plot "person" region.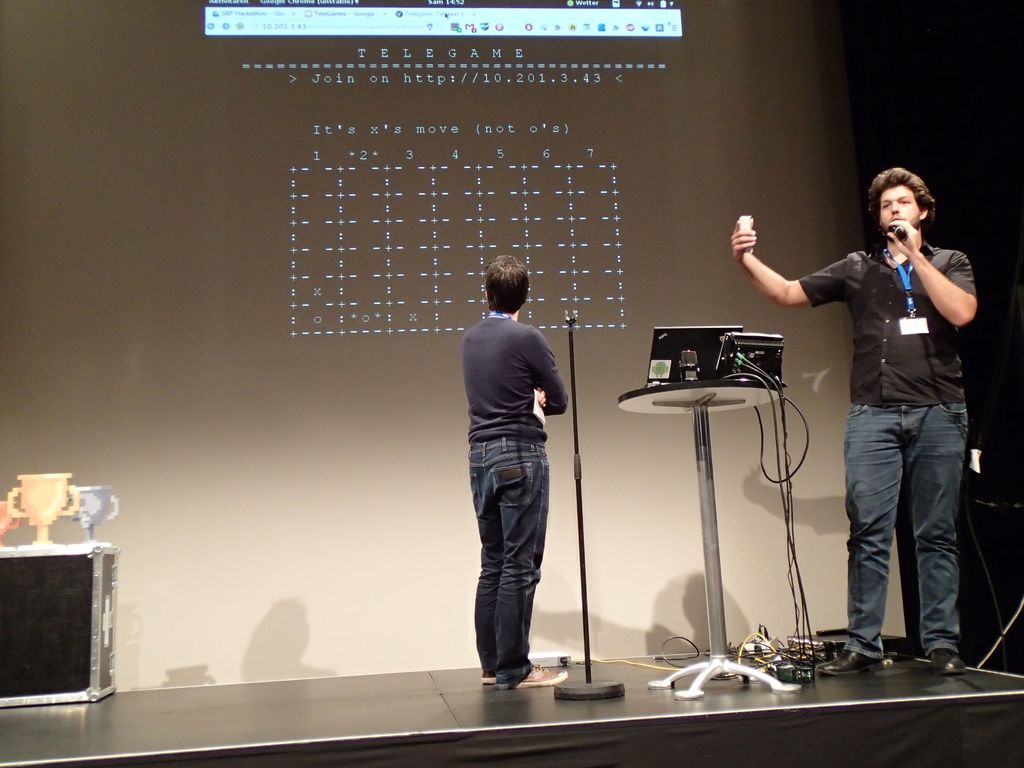
Plotted at <bbox>462, 251, 582, 705</bbox>.
